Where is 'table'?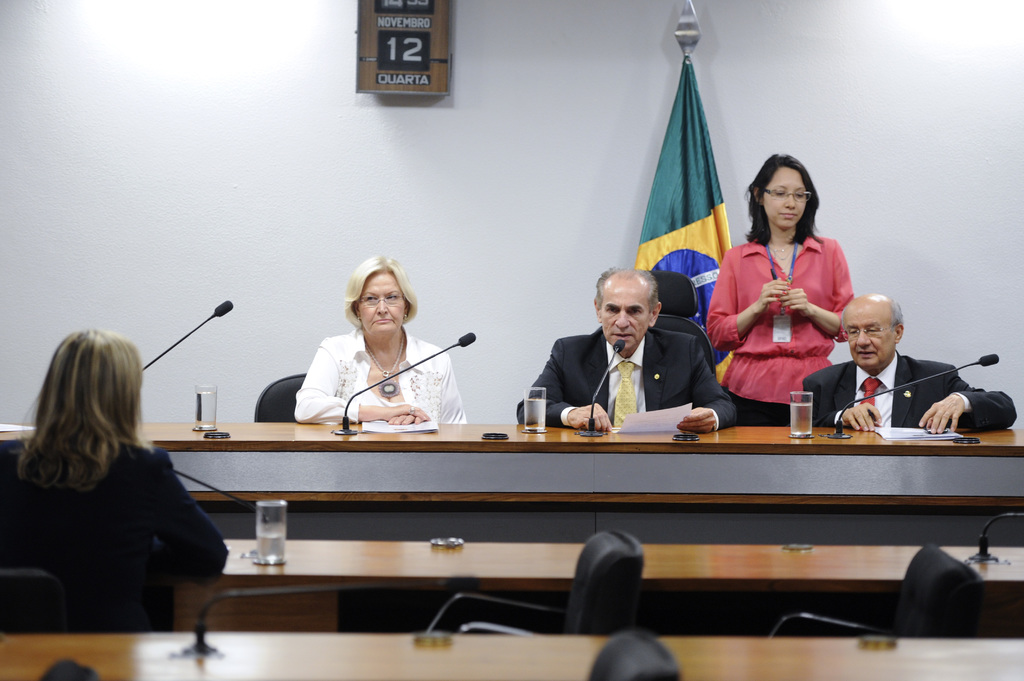
182:539:1023:633.
